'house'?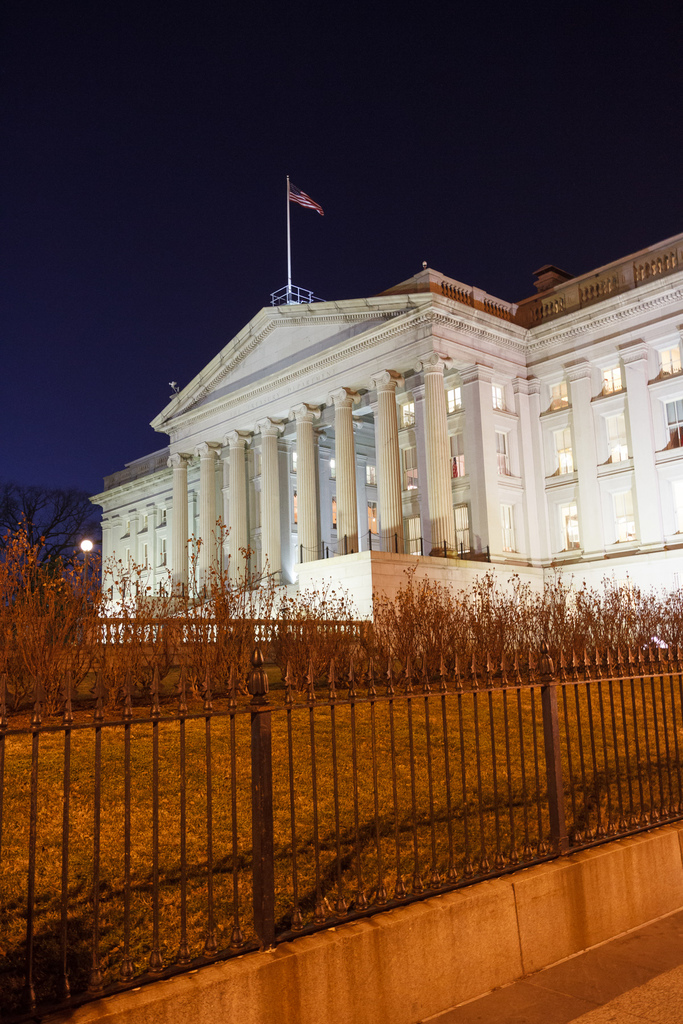
(left=87, top=224, right=682, bottom=652)
